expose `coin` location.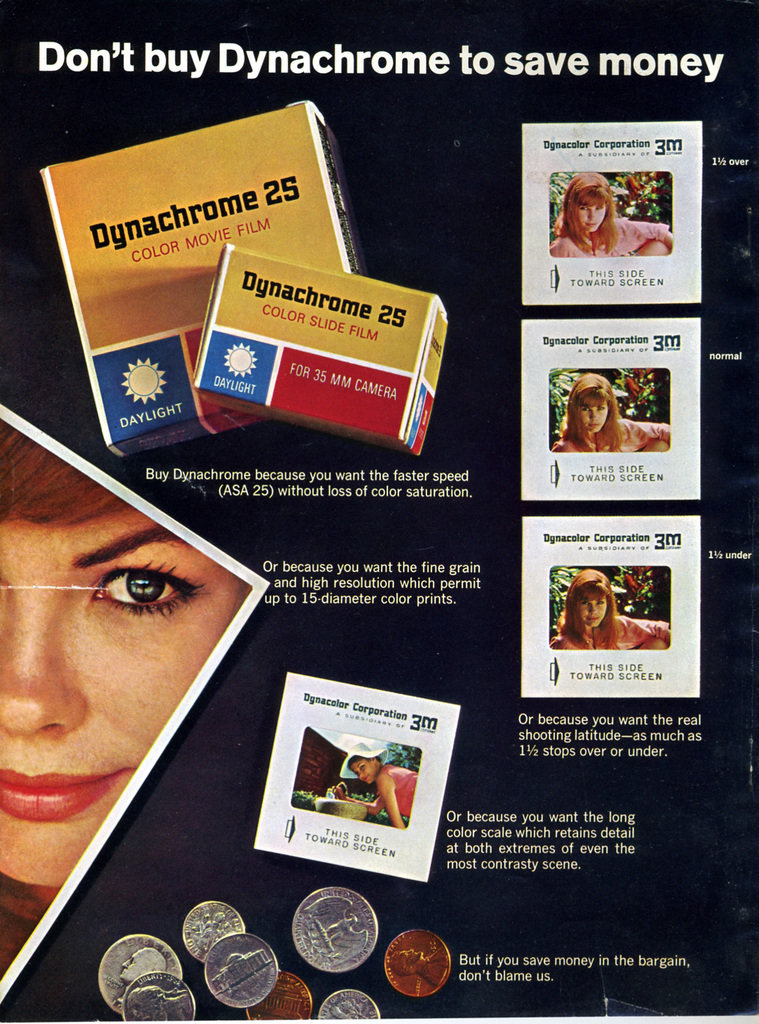
Exposed at l=116, t=973, r=204, b=1023.
